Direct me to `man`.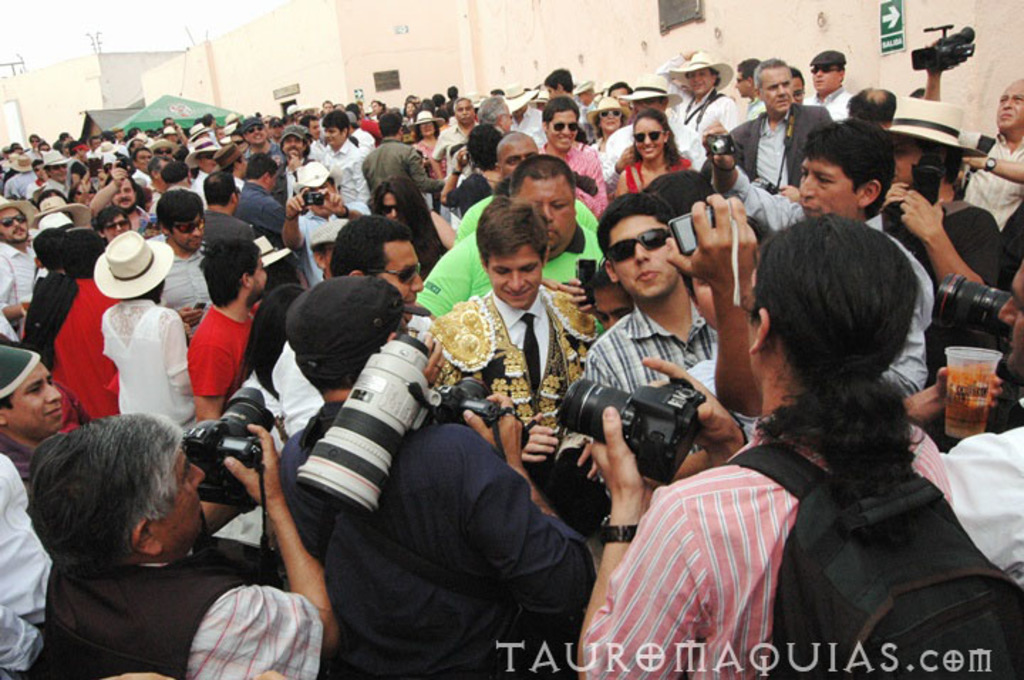
Direction: <region>280, 273, 602, 679</region>.
